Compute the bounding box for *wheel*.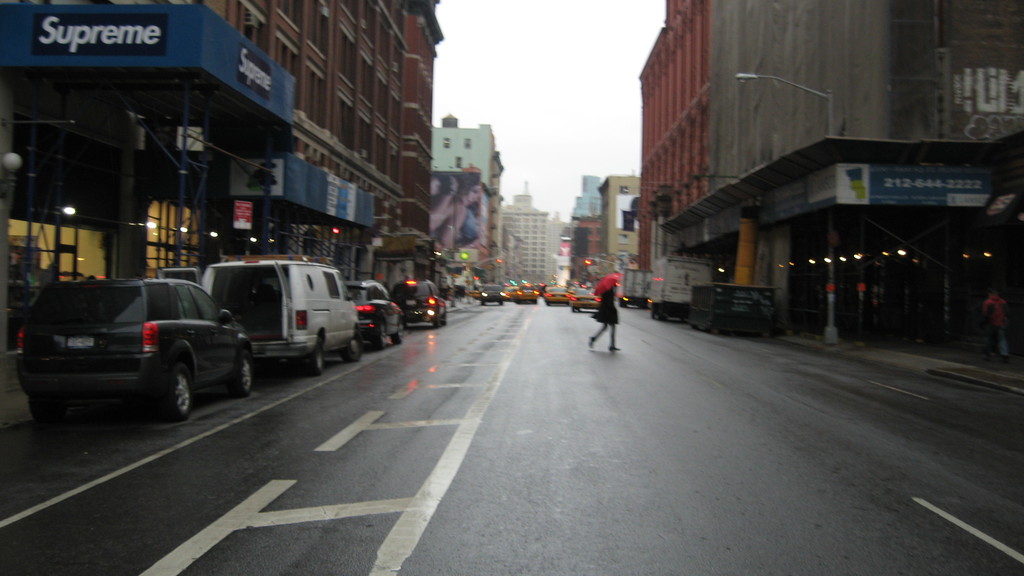
{"left": 161, "top": 365, "right": 194, "bottom": 419}.
